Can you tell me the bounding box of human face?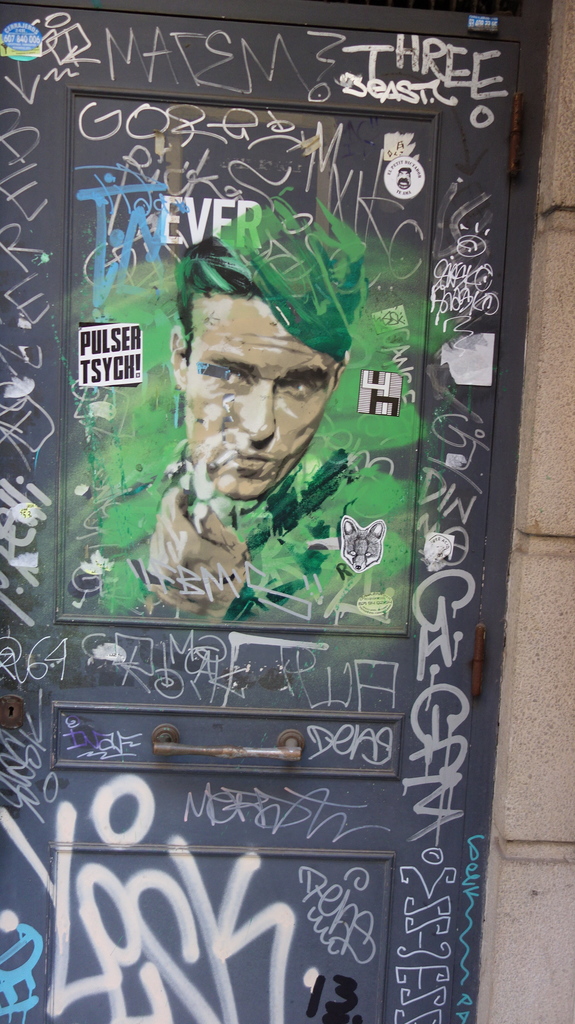
locate(180, 298, 339, 497).
